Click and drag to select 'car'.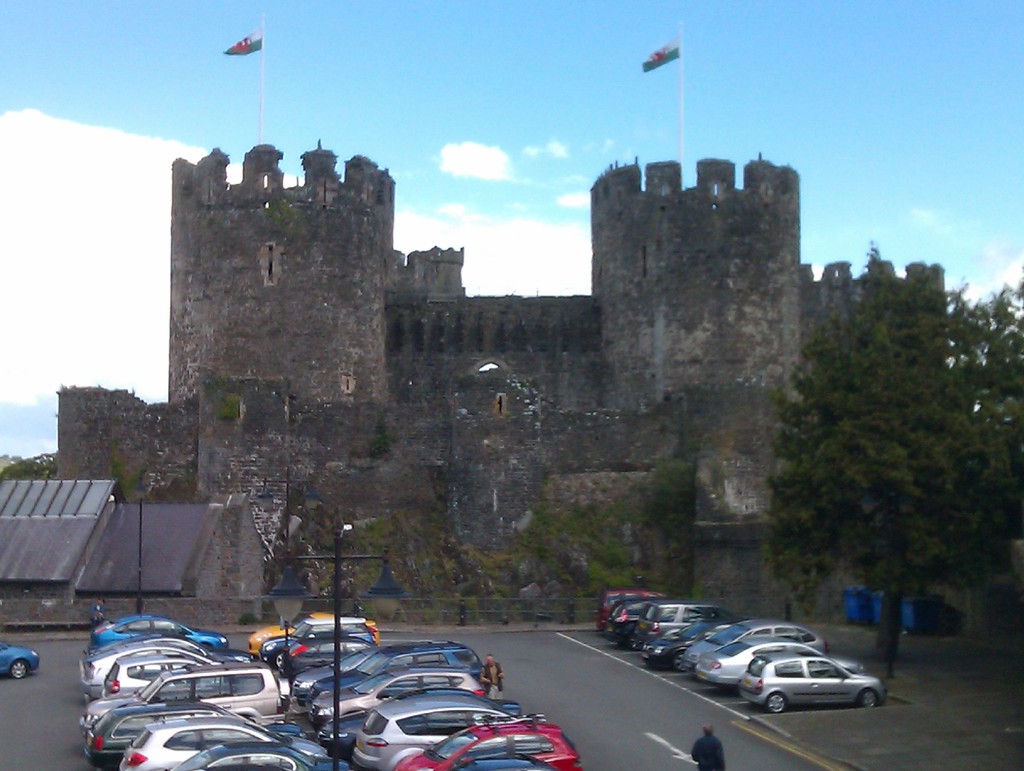
Selection: <box>102,651,225,694</box>.
